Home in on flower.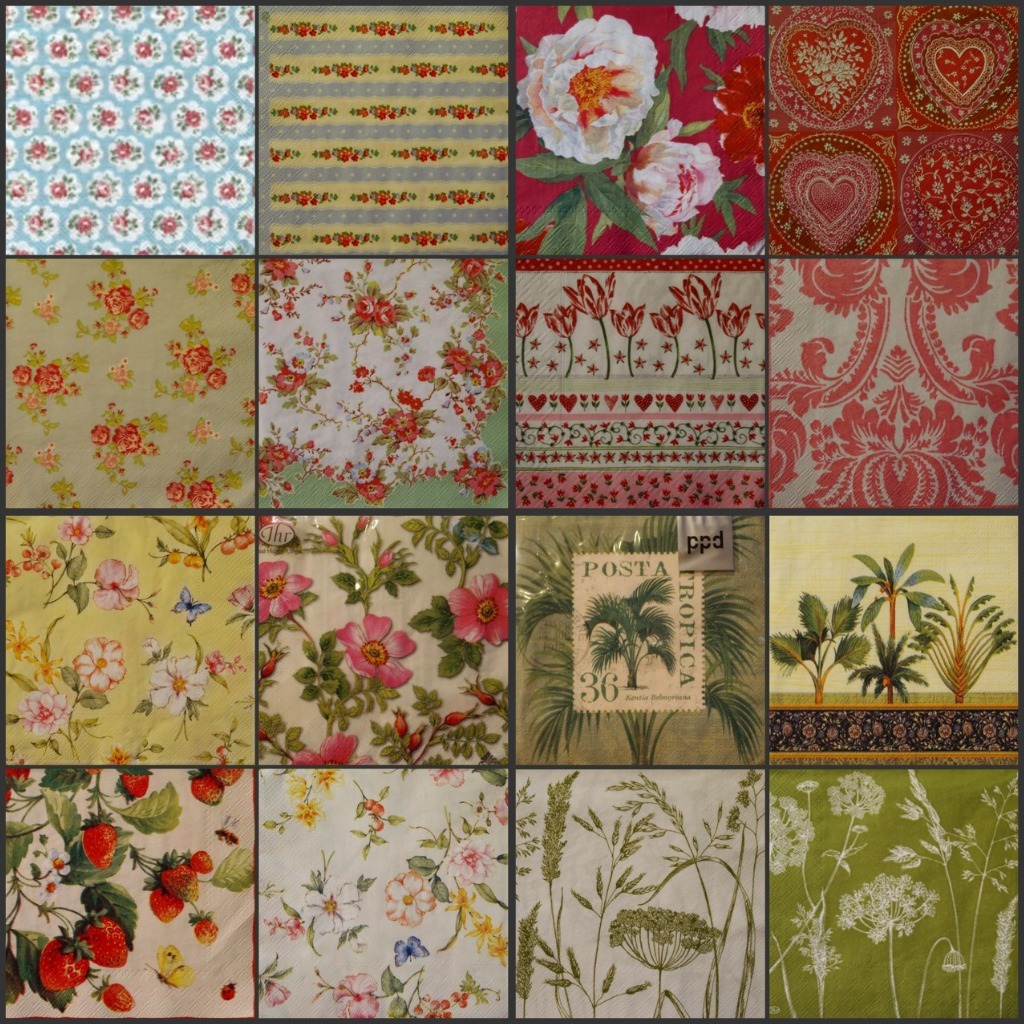
Homed in at <bbox>279, 364, 313, 400</bbox>.
